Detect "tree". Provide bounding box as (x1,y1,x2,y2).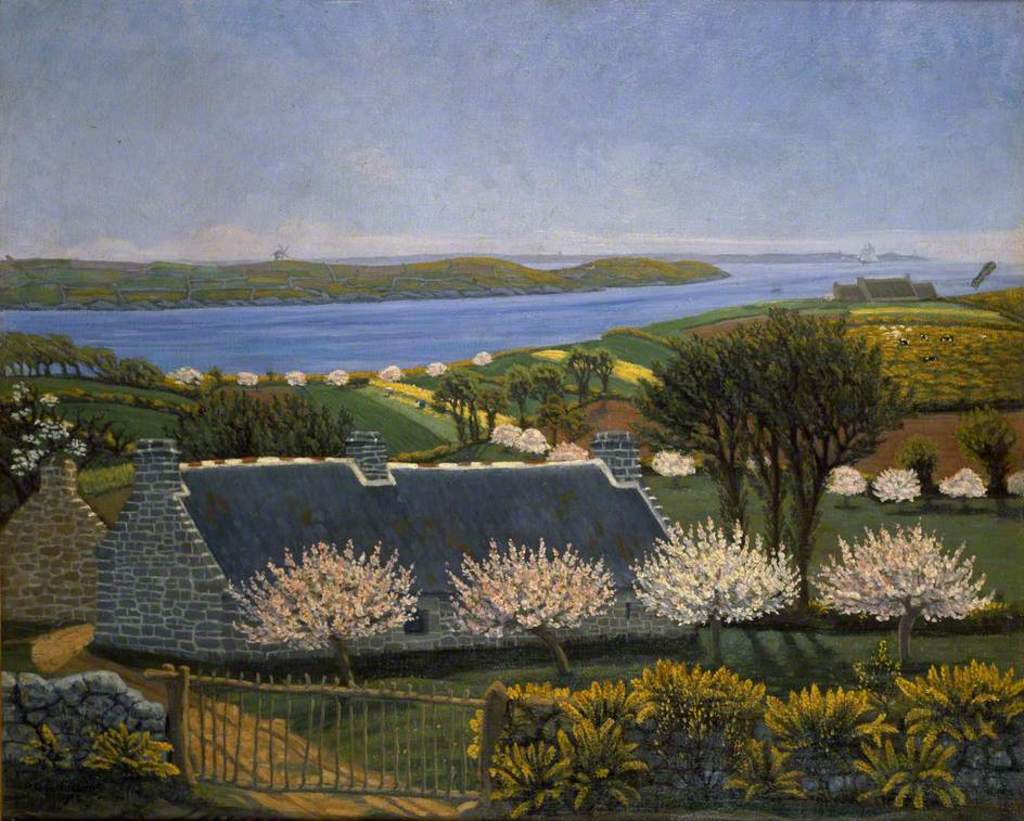
(1009,469,1023,506).
